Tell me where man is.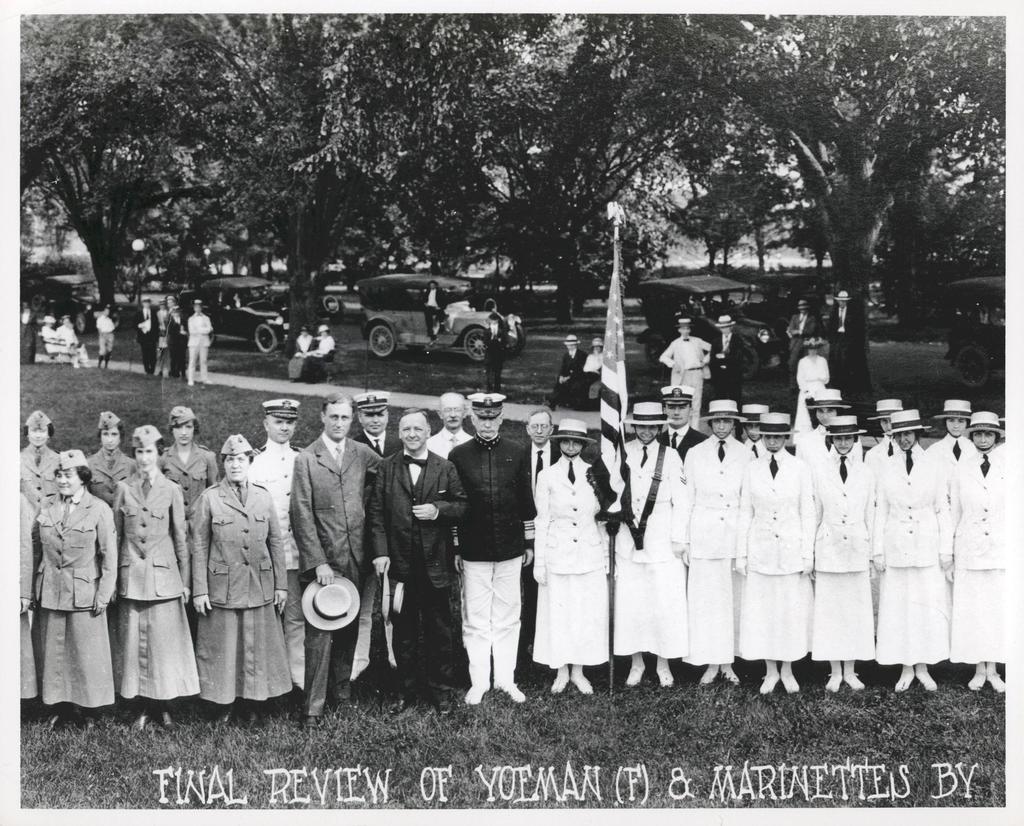
man is at region(291, 396, 380, 740).
